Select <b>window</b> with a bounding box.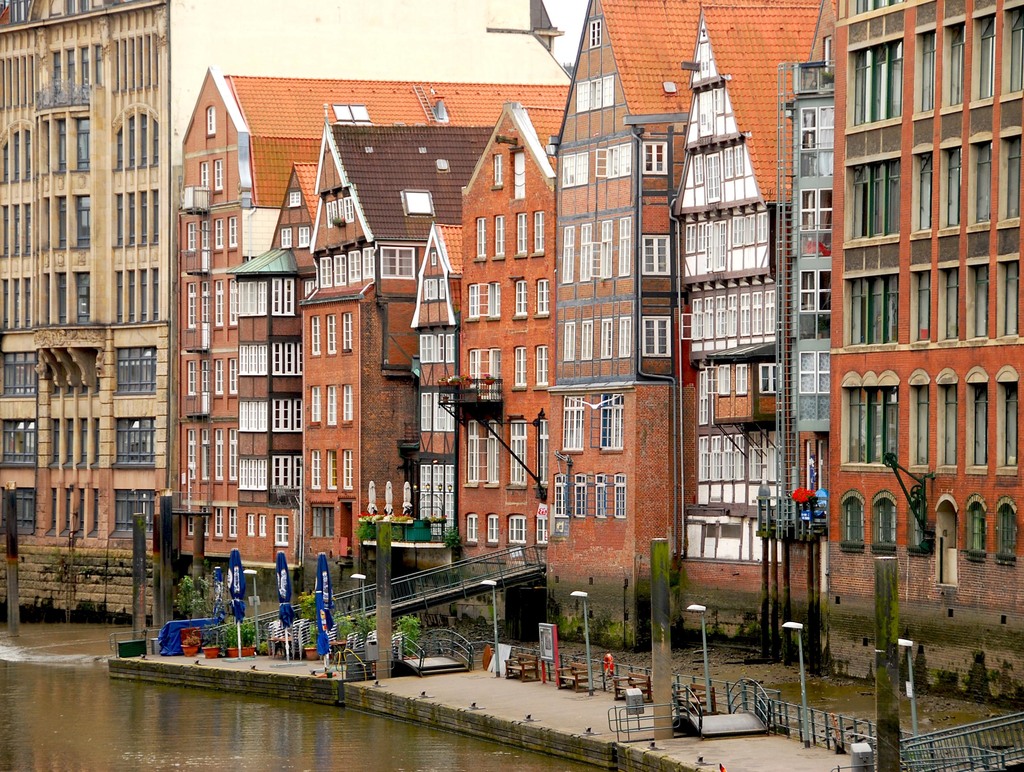
BBox(422, 278, 445, 302).
